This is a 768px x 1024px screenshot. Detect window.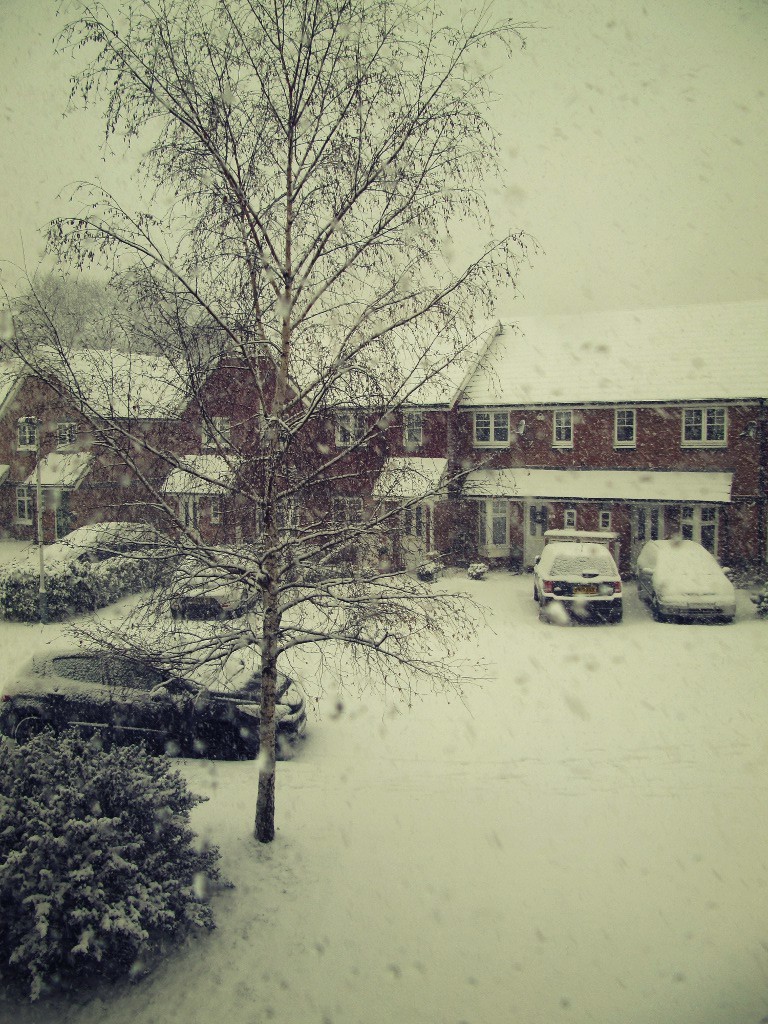
681/407/733/444.
